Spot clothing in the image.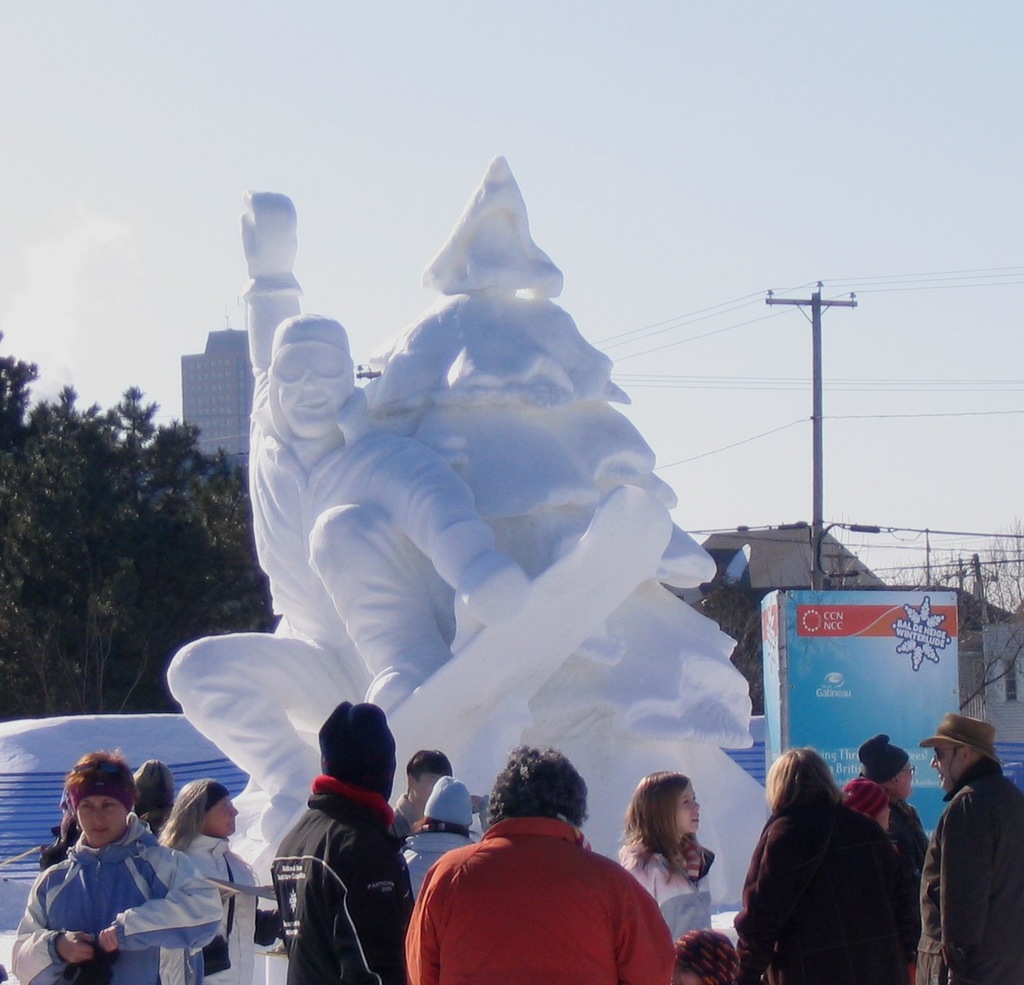
clothing found at 842:787:927:984.
